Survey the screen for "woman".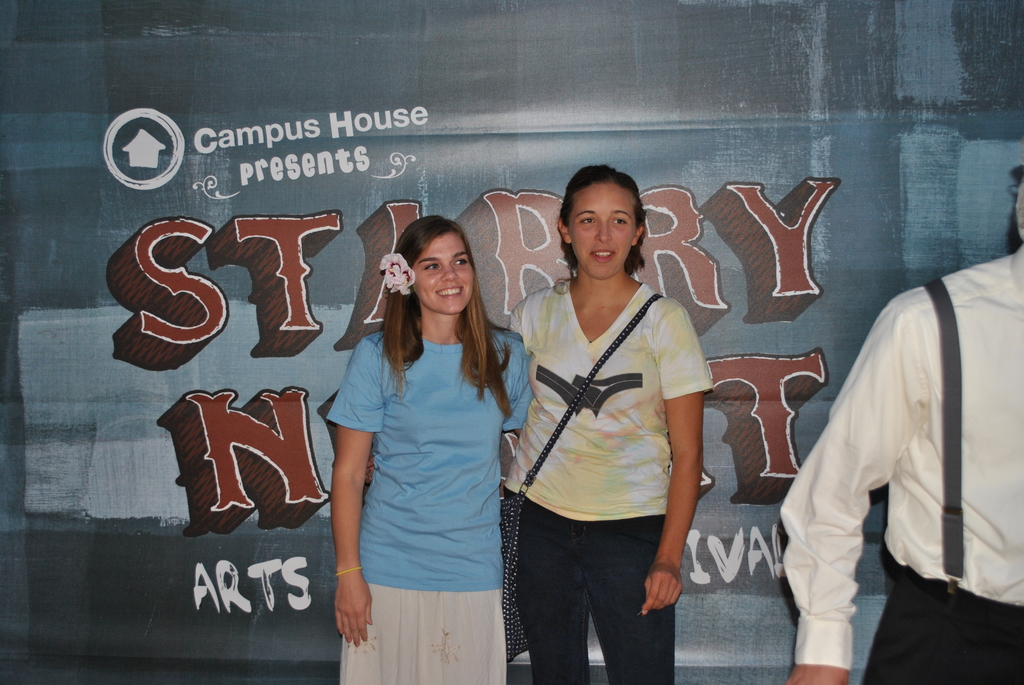
Survey found: left=325, top=216, right=532, bottom=684.
